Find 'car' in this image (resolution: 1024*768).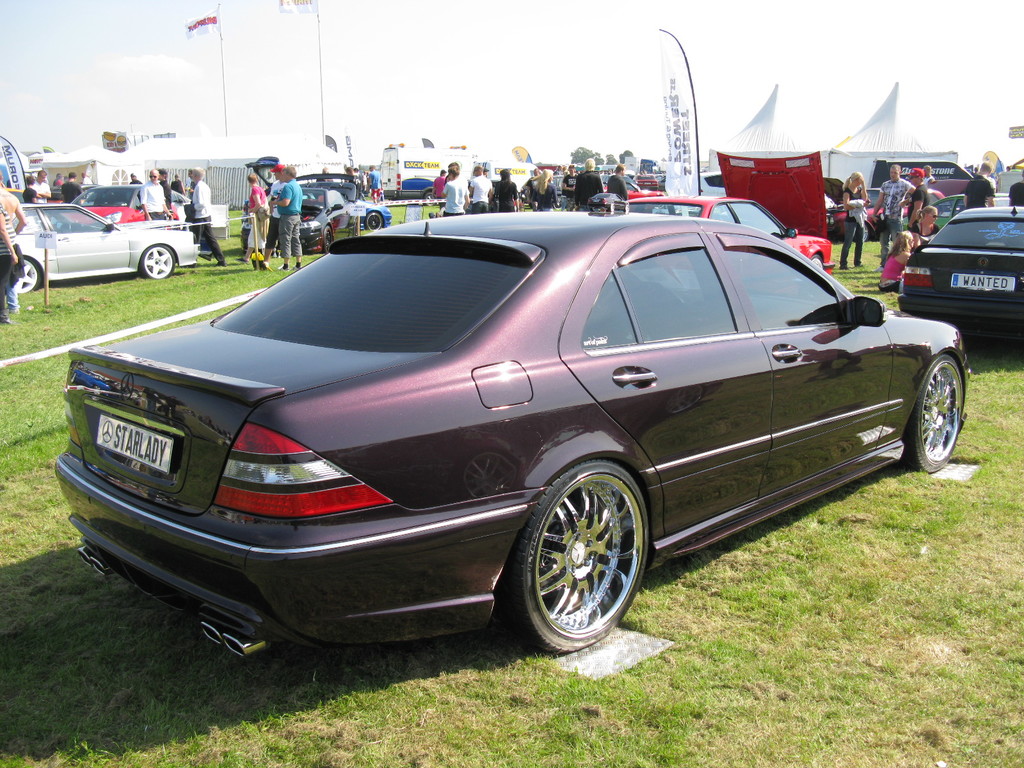
region(357, 200, 391, 231).
